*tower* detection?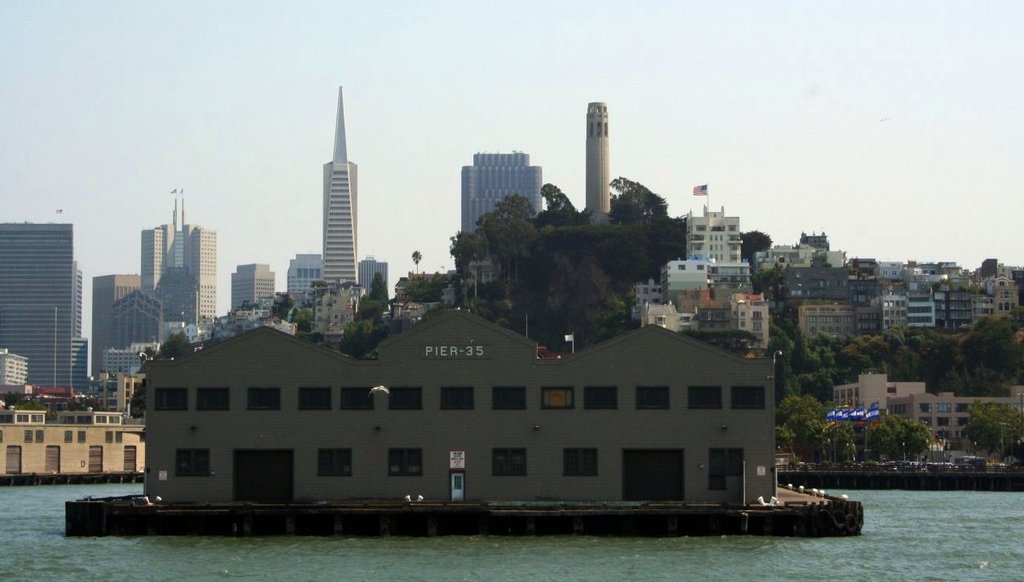
<bbox>586, 99, 614, 217</bbox>
